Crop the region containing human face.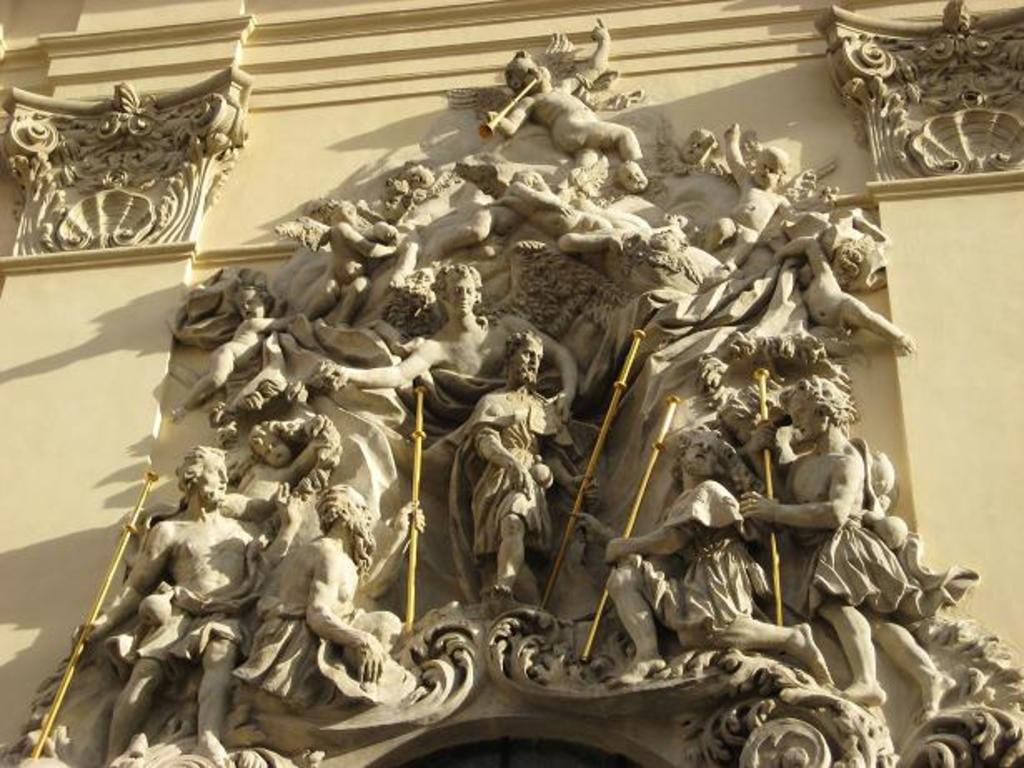
Crop region: 385/190/405/220.
